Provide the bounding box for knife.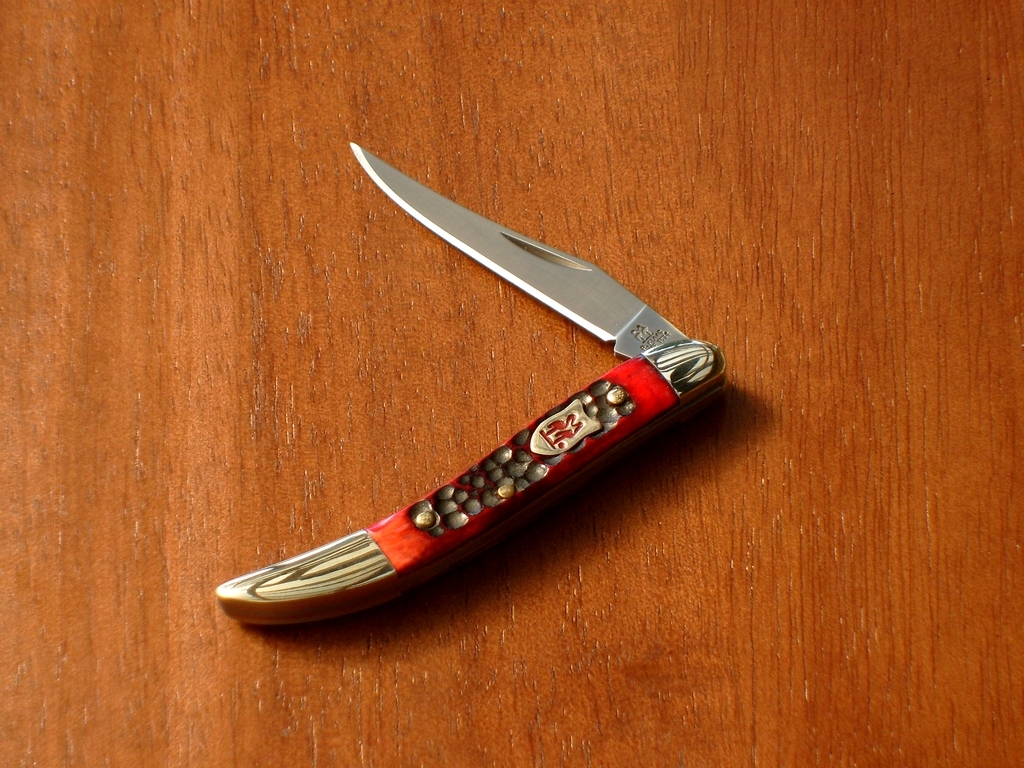
204 138 731 627.
